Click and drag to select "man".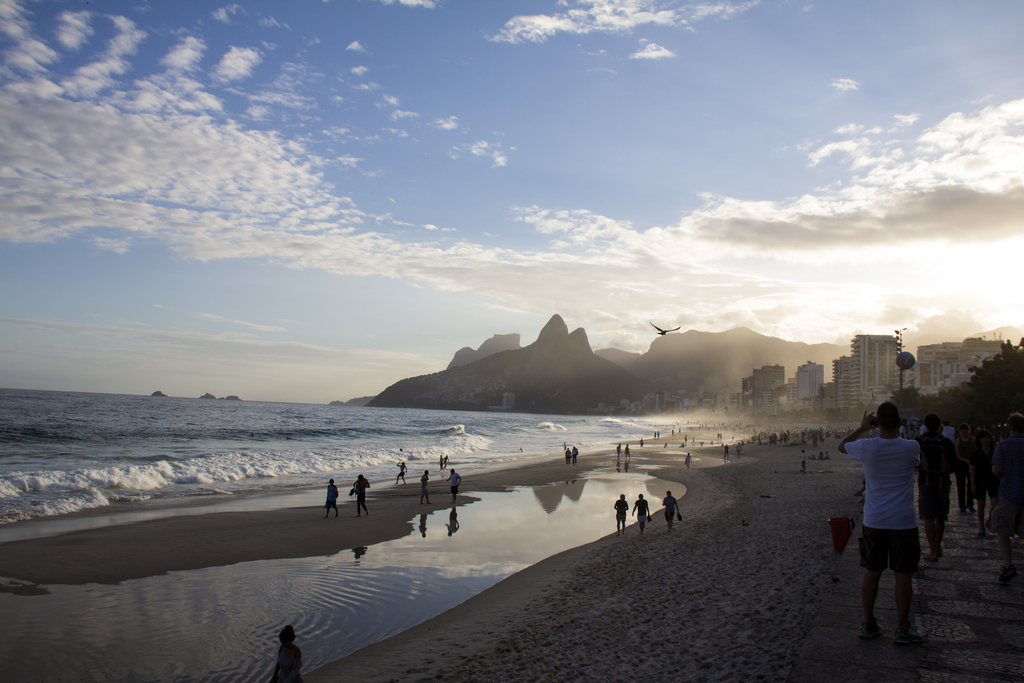
Selection: x1=561 y1=447 x2=575 y2=465.
